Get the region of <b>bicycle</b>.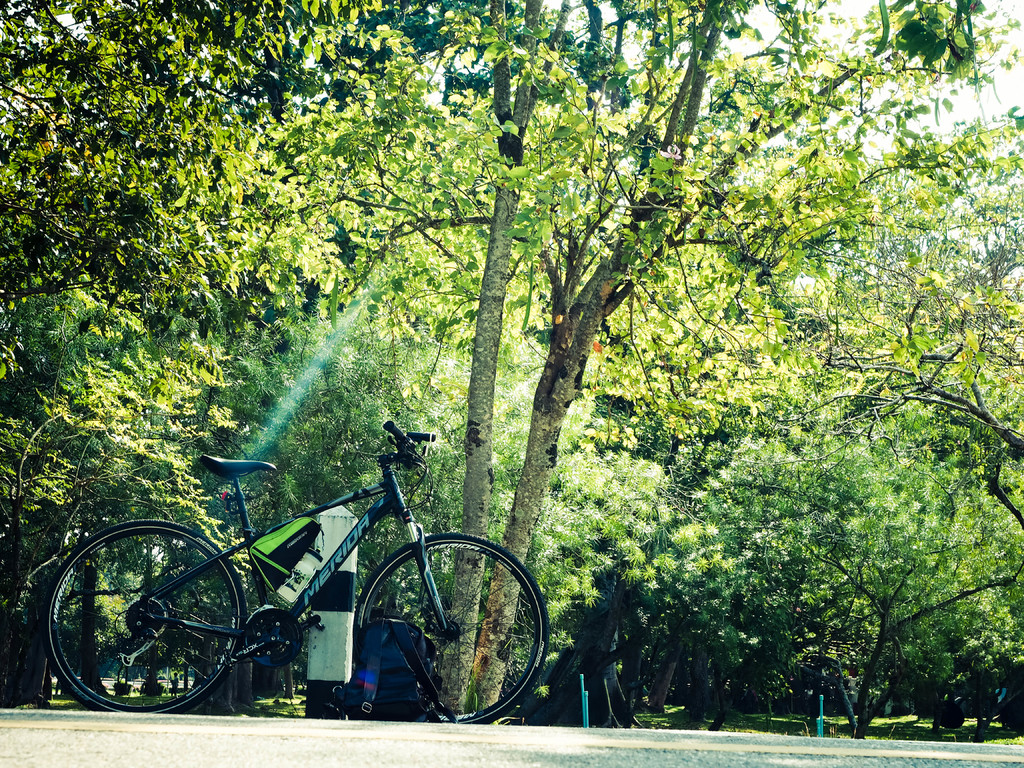
crop(44, 424, 559, 728).
